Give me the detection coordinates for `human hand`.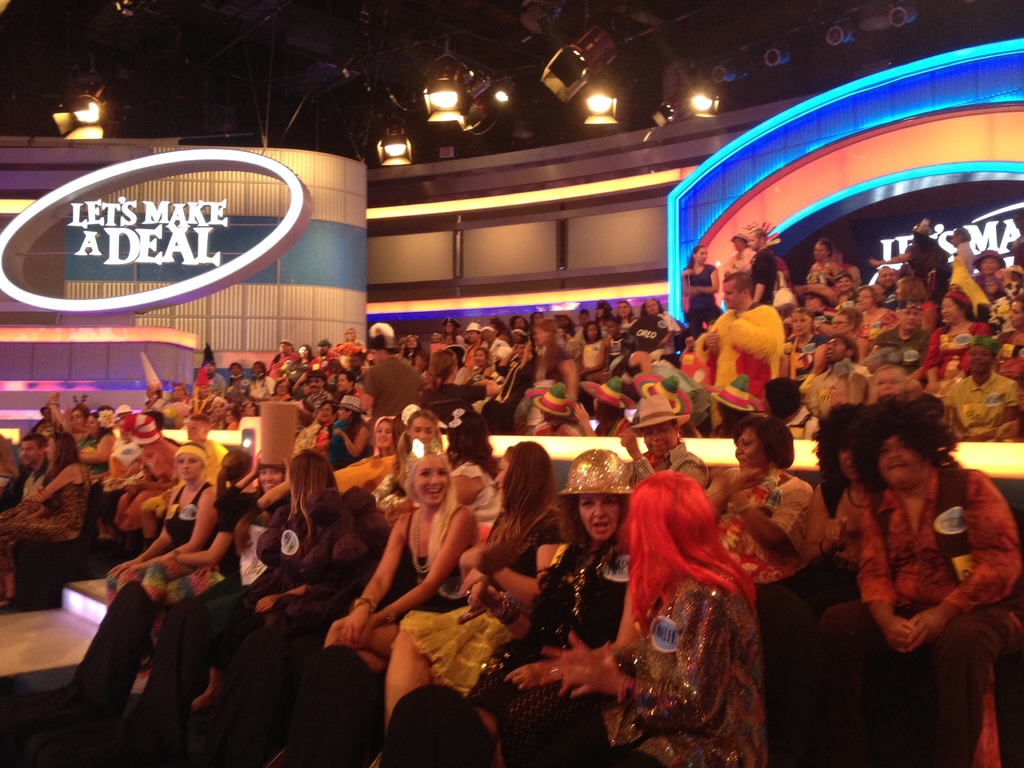
<bbox>118, 566, 138, 580</bbox>.
